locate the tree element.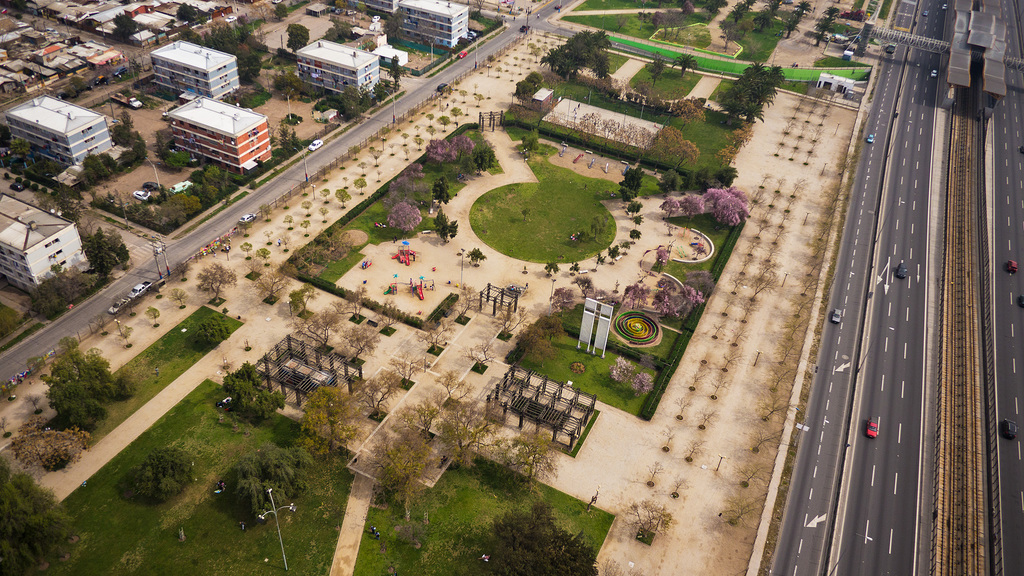
Element bbox: <box>221,359,282,420</box>.
